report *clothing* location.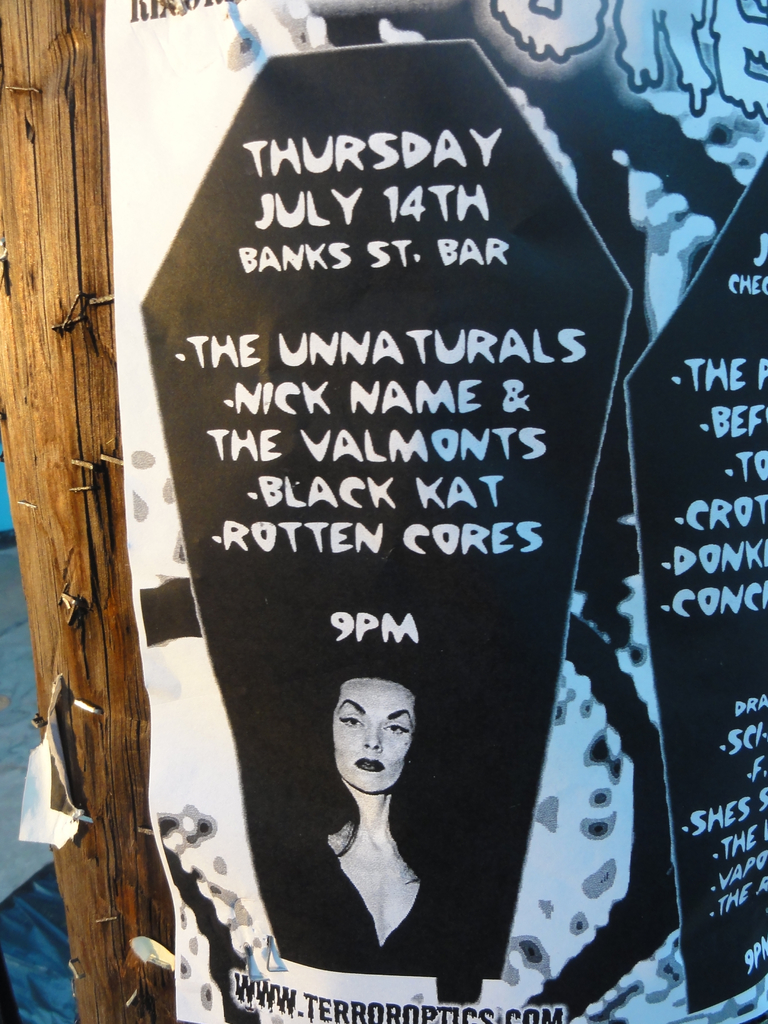
Report: l=257, t=821, r=506, b=971.
